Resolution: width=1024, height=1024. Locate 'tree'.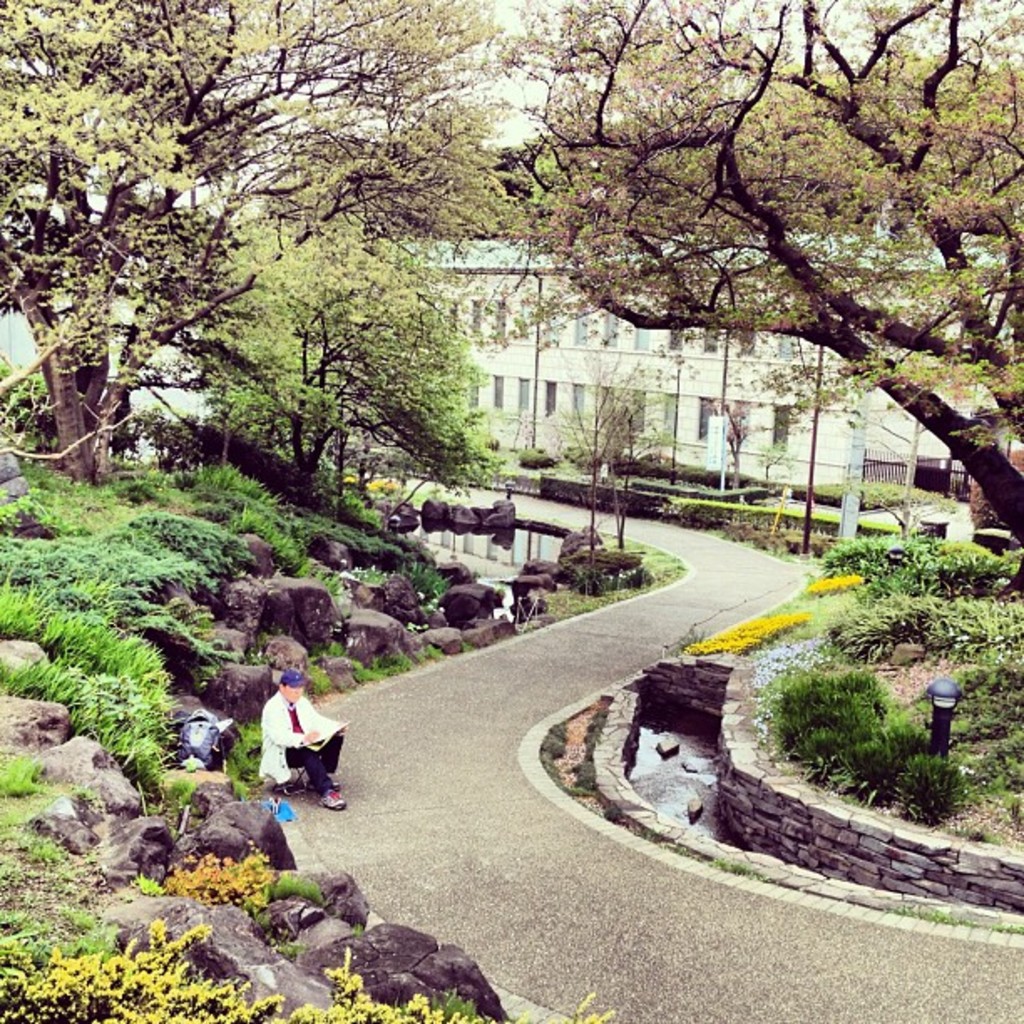
[x1=577, y1=383, x2=658, y2=552].
